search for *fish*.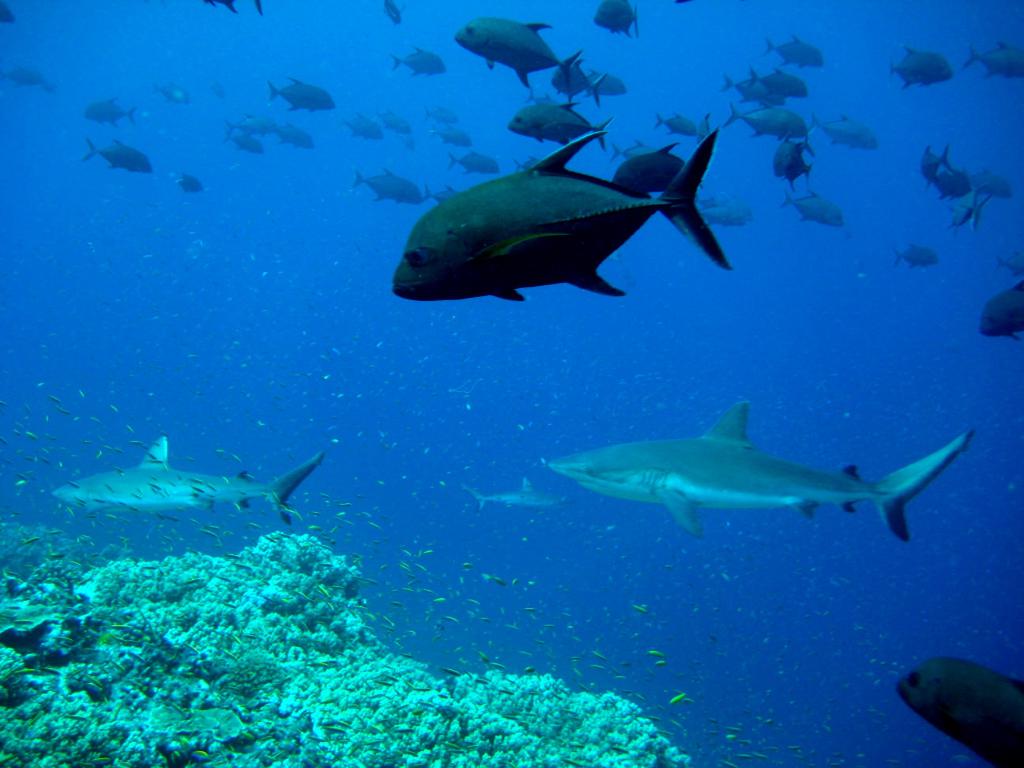
Found at region(694, 193, 717, 208).
